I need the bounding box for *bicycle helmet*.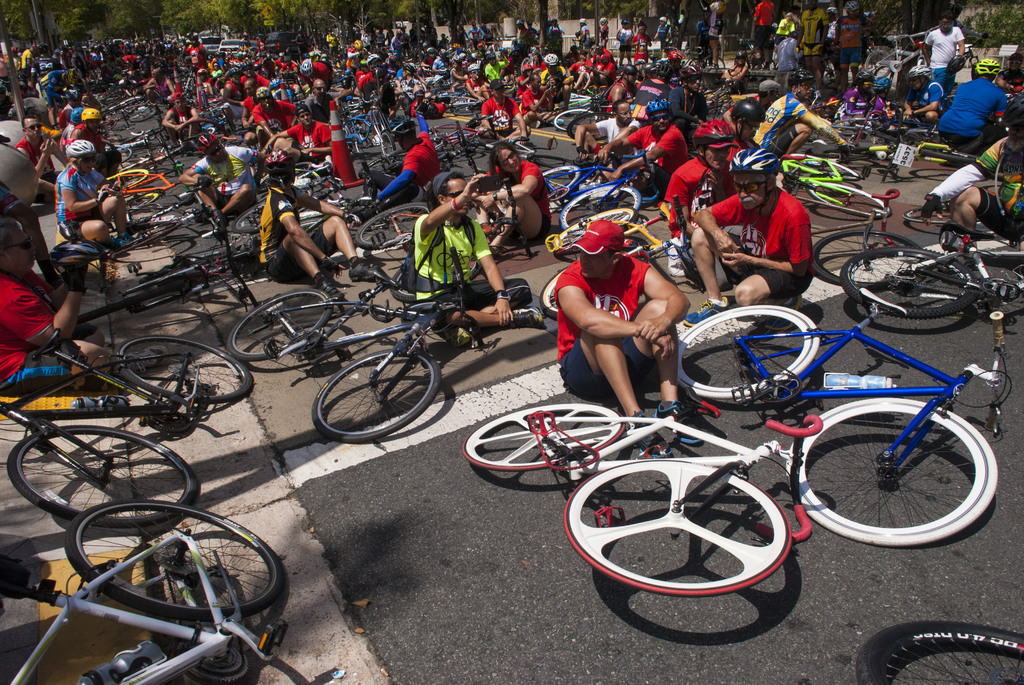
Here it is: box=[437, 48, 447, 58].
